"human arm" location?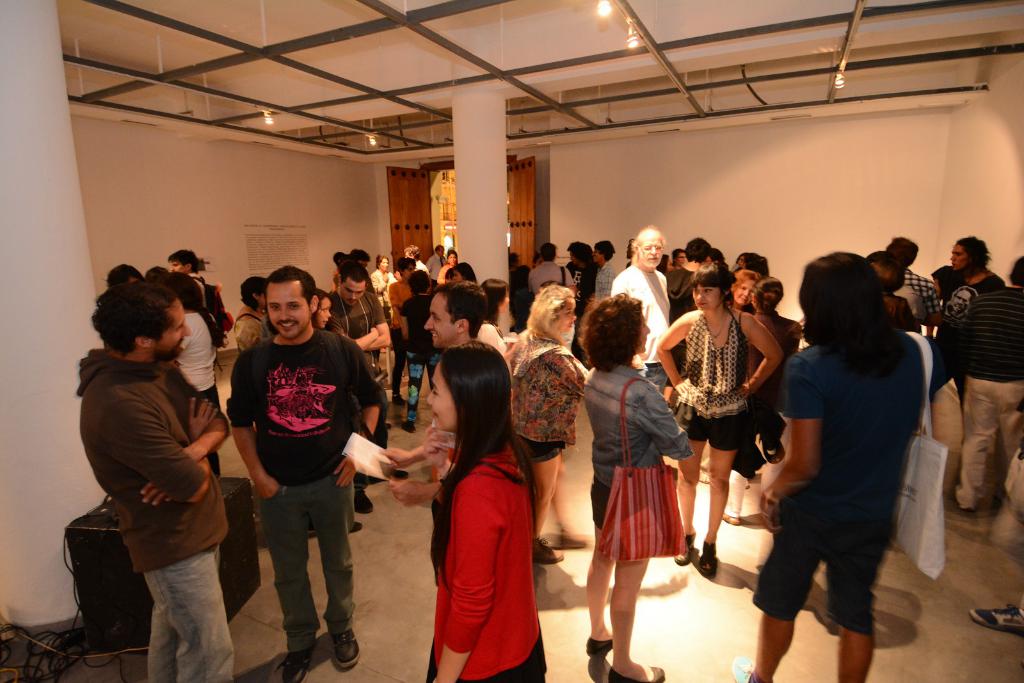
detection(383, 438, 421, 474)
